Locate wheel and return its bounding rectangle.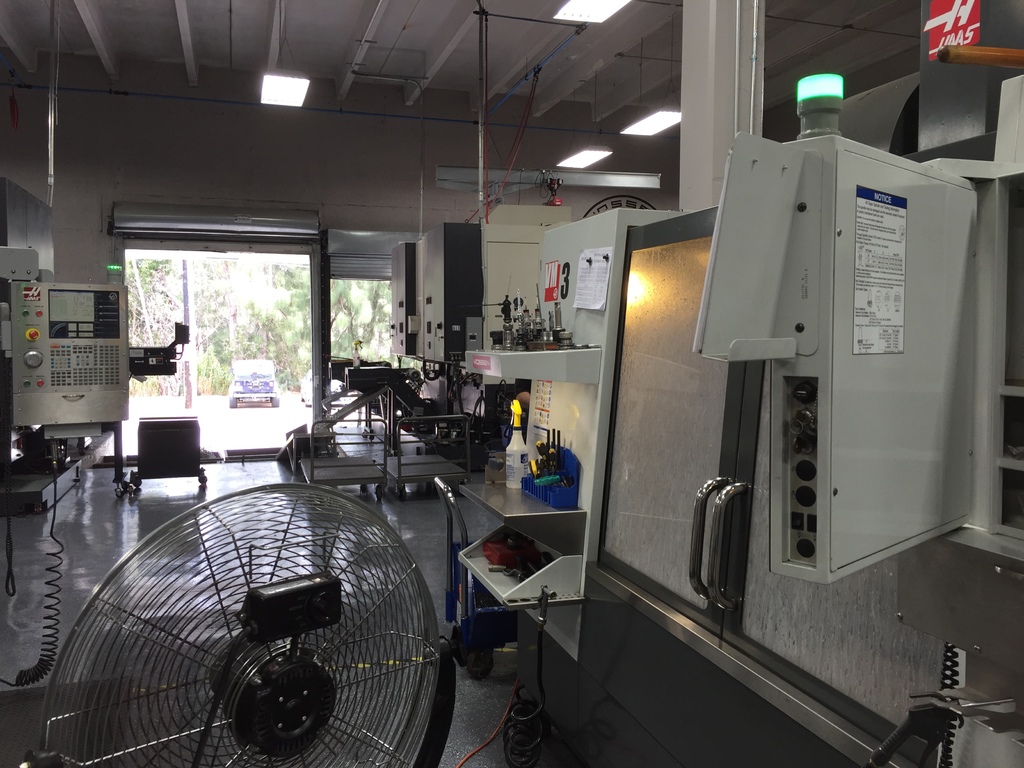
box(230, 390, 235, 410).
